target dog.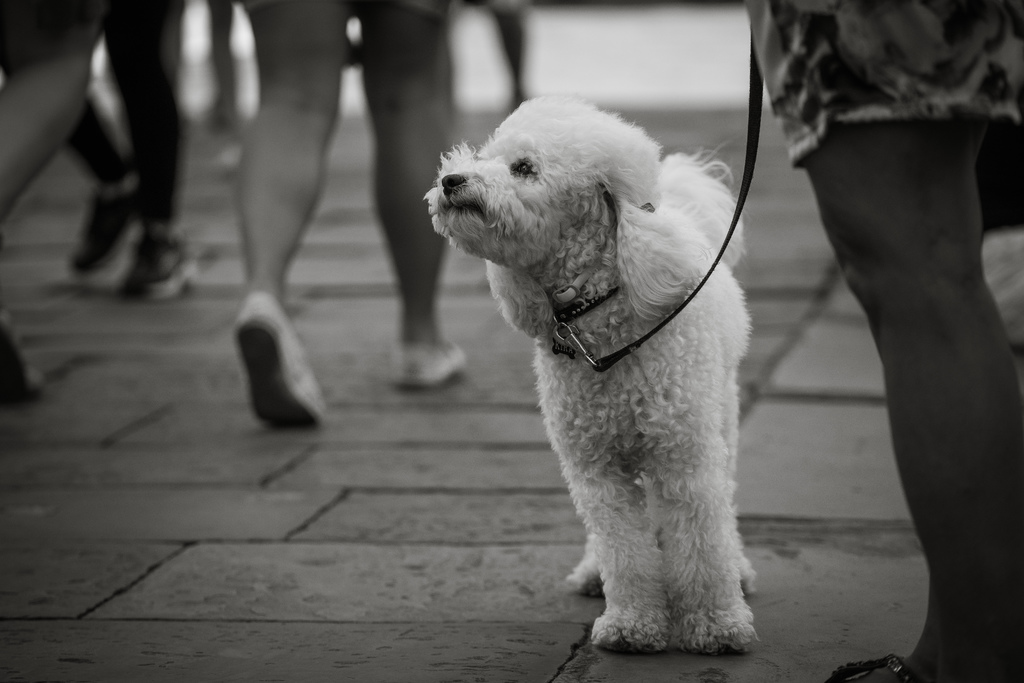
Target region: 422 90 761 650.
